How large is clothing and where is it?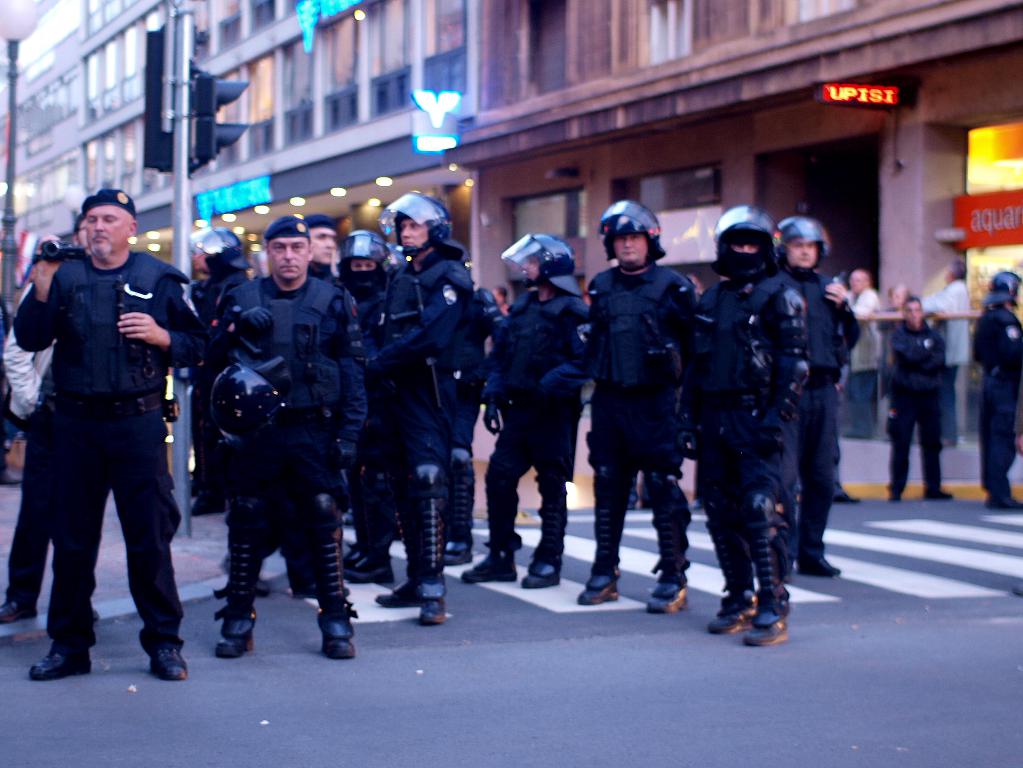
Bounding box: crop(886, 323, 945, 492).
